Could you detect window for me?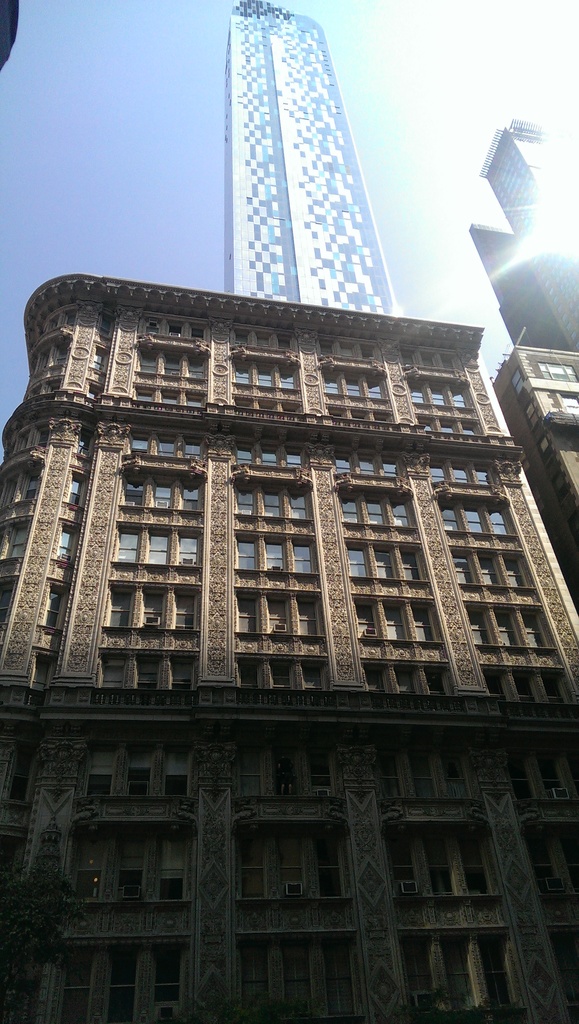
Detection result: {"left": 82, "top": 746, "right": 187, "bottom": 805}.
